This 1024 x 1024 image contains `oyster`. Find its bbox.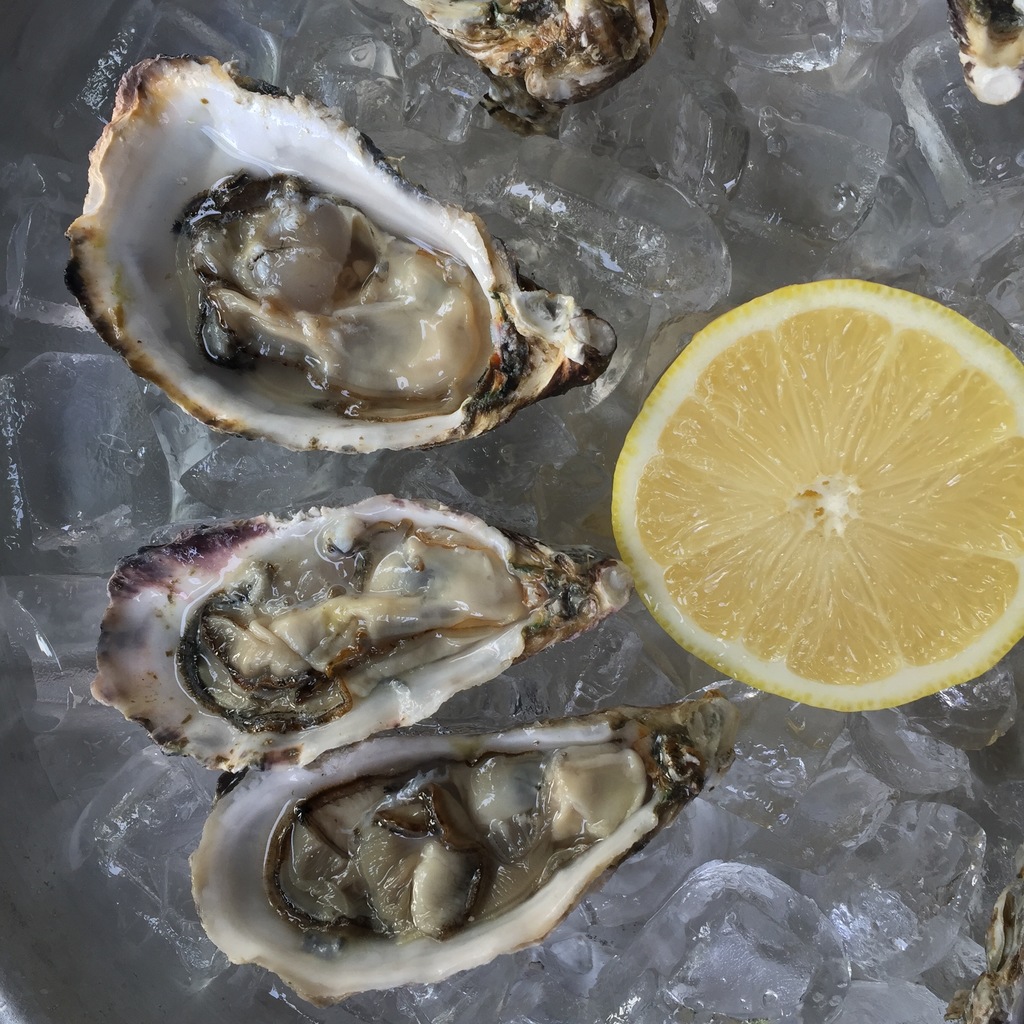
58 49 623 461.
